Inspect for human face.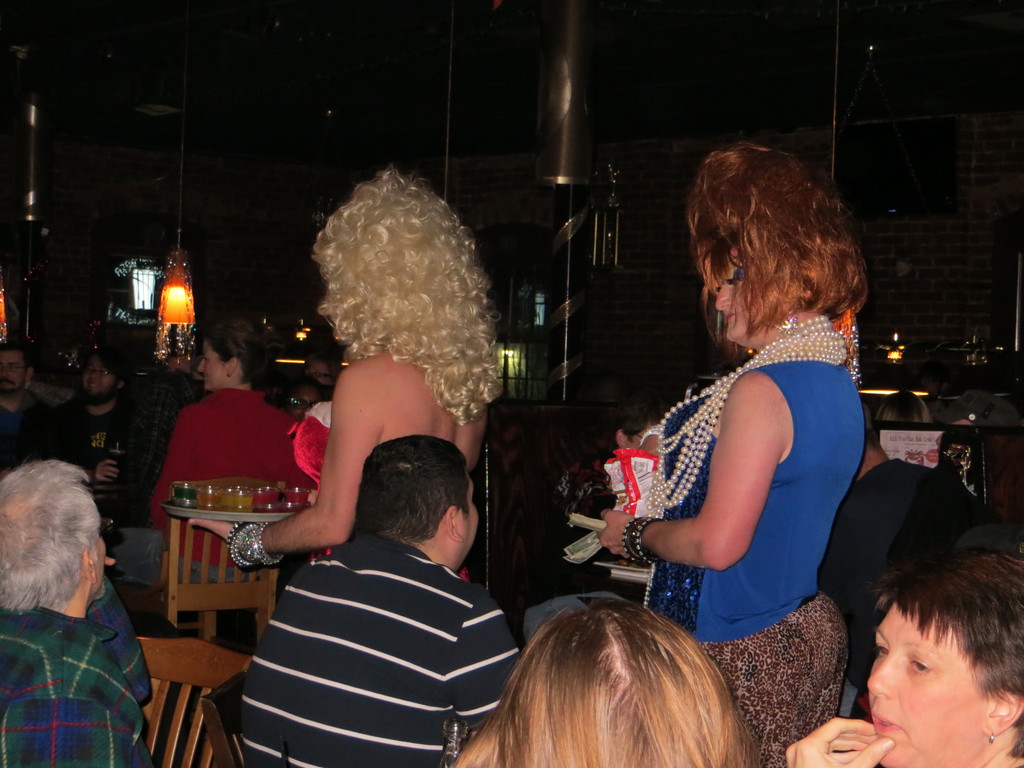
Inspection: 708 262 753 341.
